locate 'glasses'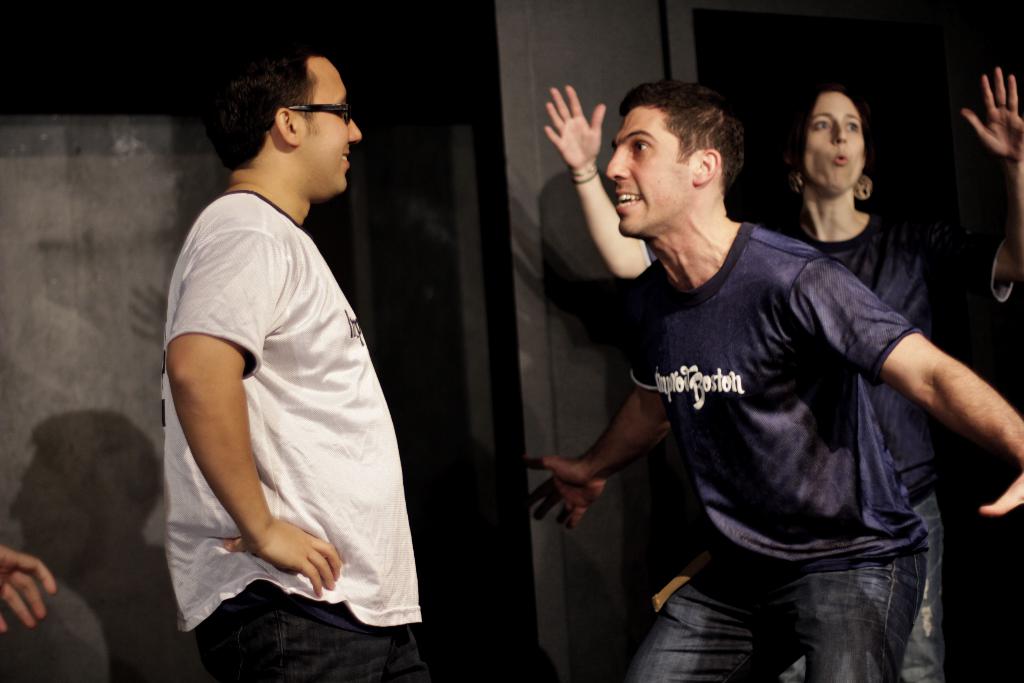
{"x1": 268, "y1": 87, "x2": 366, "y2": 146}
